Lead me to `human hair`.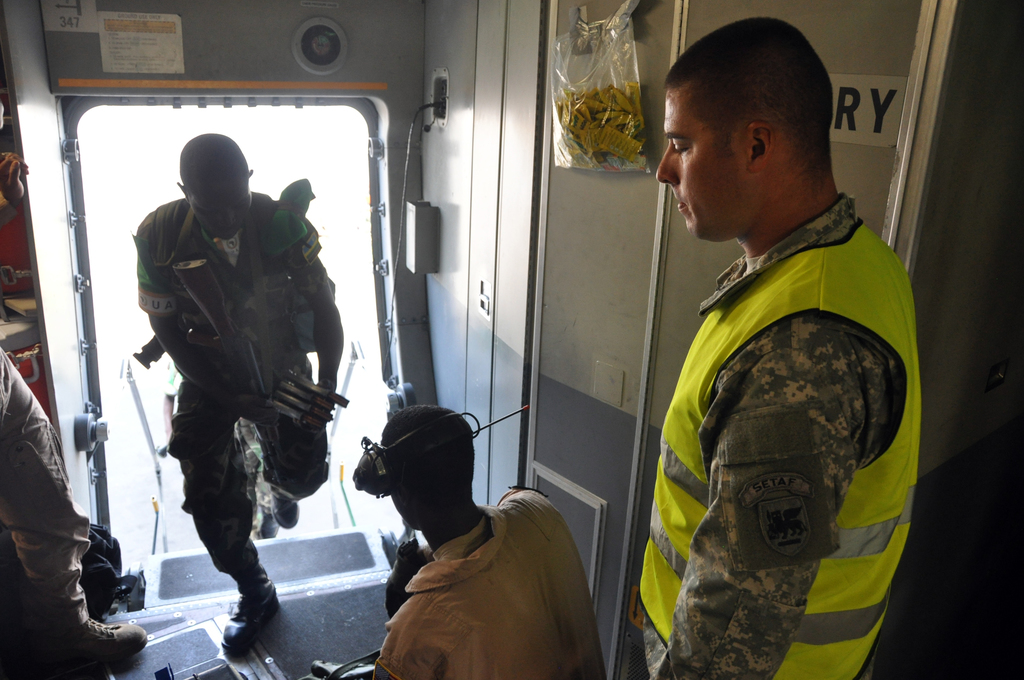
Lead to crop(662, 29, 845, 182).
